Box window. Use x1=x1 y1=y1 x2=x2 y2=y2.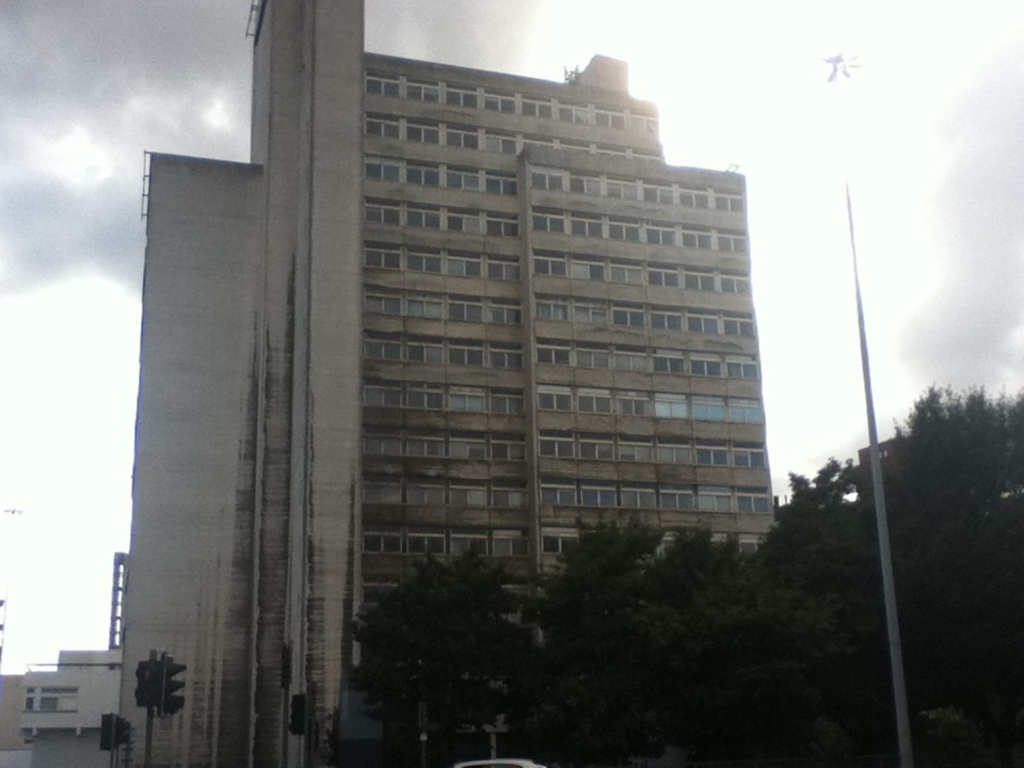
x1=578 y1=439 x2=614 y2=454.
